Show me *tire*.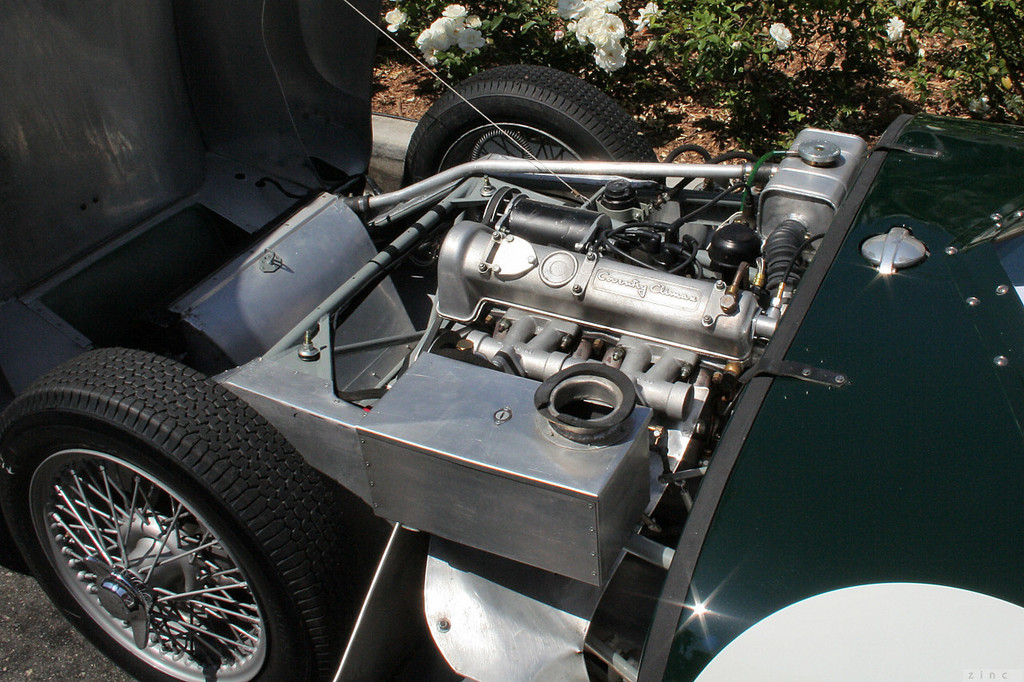
*tire* is here: 402,75,652,174.
